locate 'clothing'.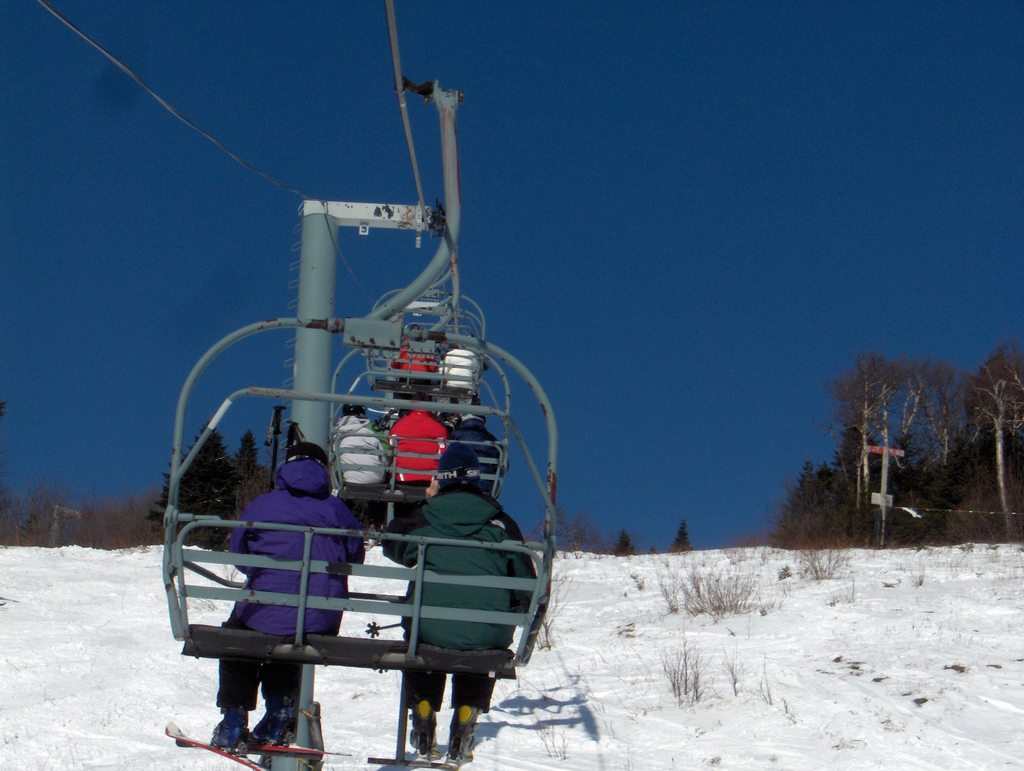
Bounding box: (434, 343, 454, 360).
